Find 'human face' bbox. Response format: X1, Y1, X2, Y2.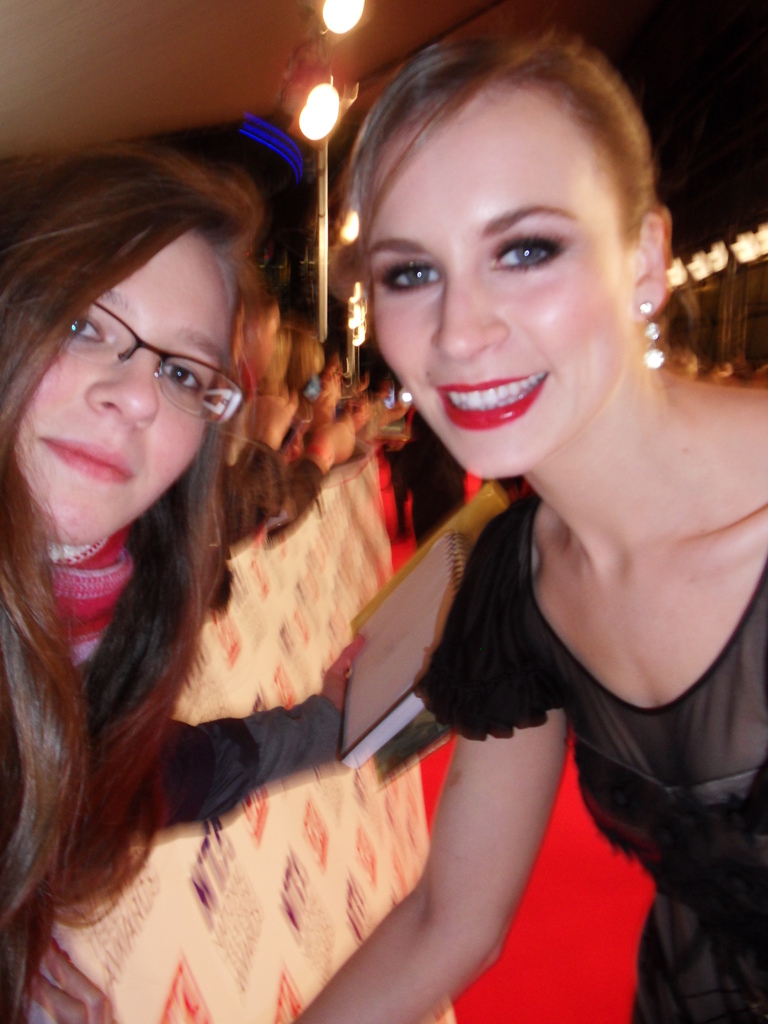
376, 92, 628, 481.
